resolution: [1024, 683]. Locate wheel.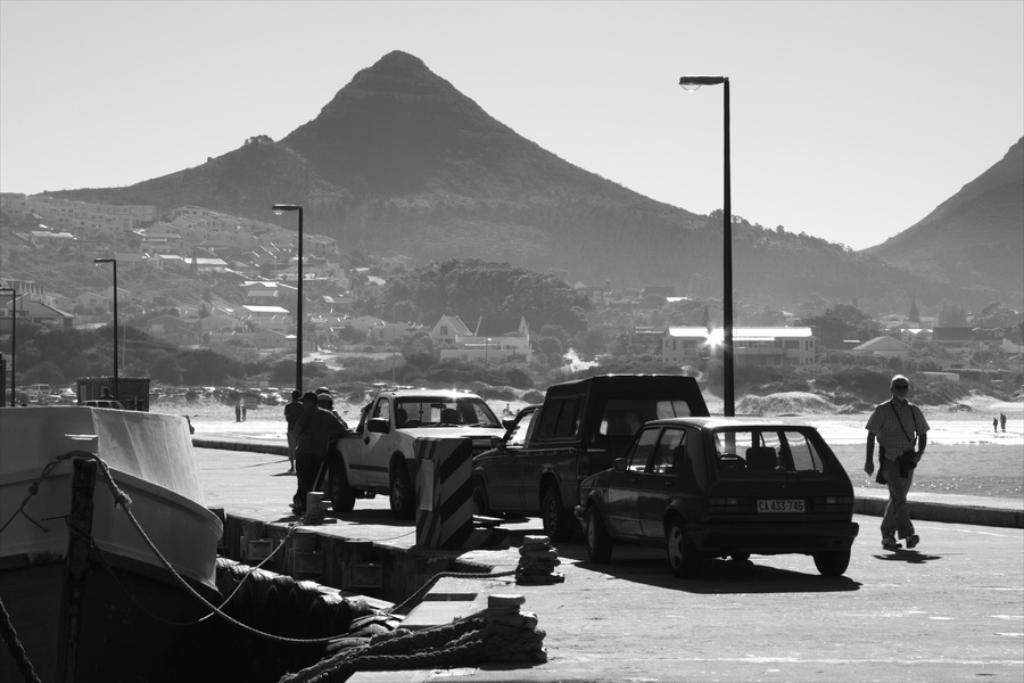
region(800, 518, 849, 583).
